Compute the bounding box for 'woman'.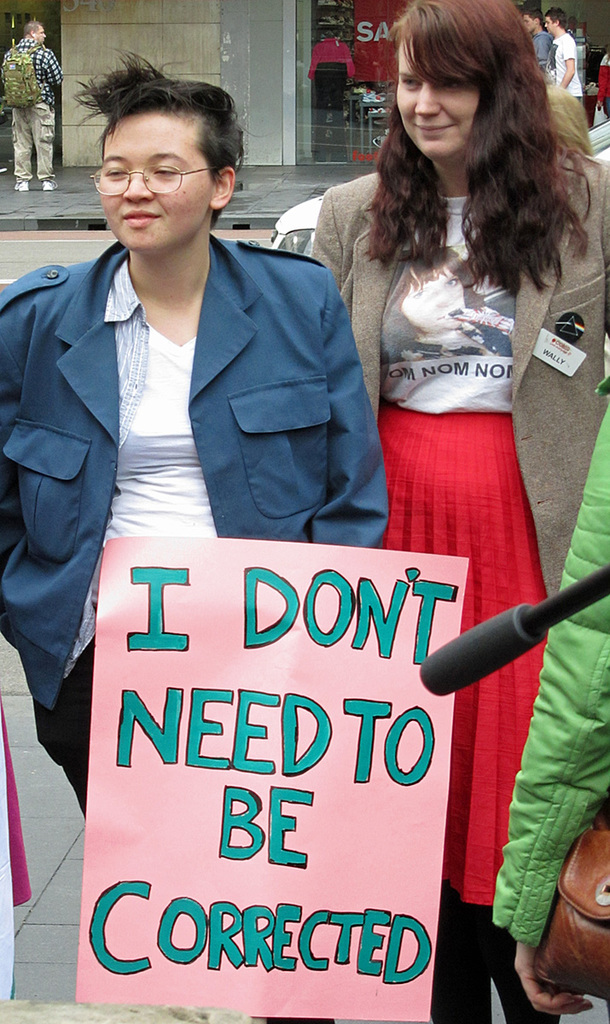
(0, 40, 389, 829).
